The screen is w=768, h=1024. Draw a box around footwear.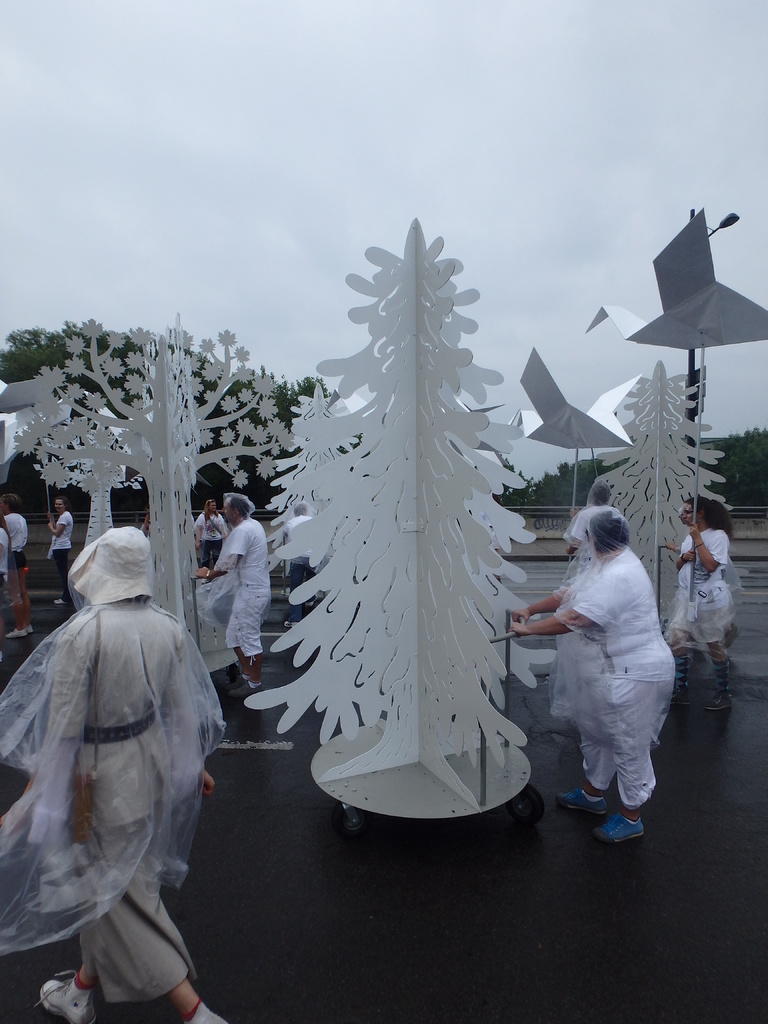
[x1=707, y1=690, x2=732, y2=712].
